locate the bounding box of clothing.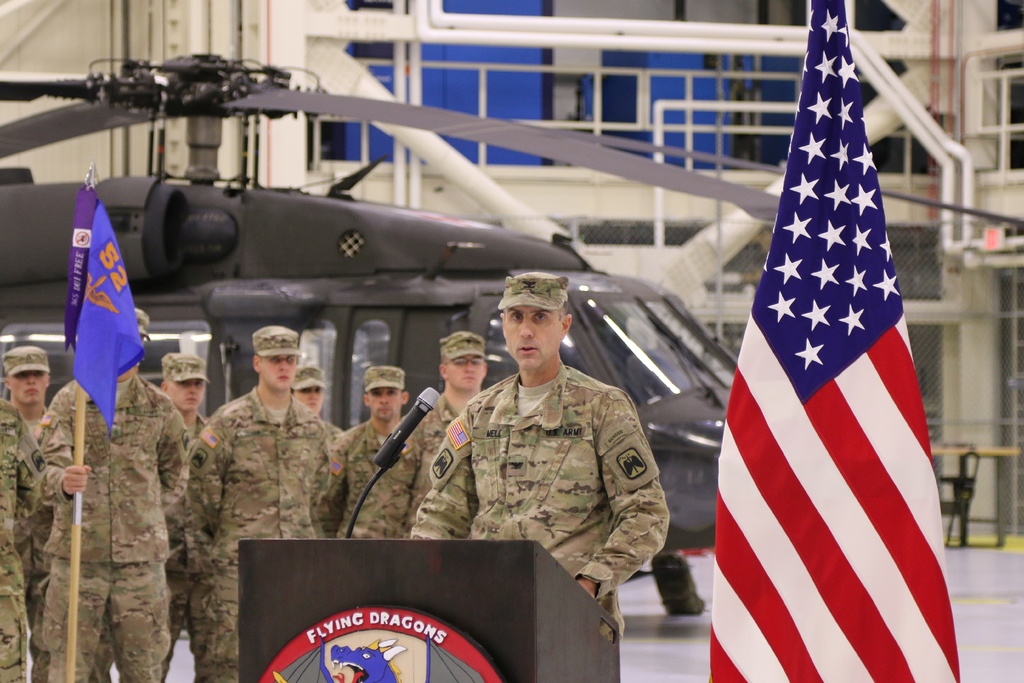
Bounding box: 45/365/194/682.
